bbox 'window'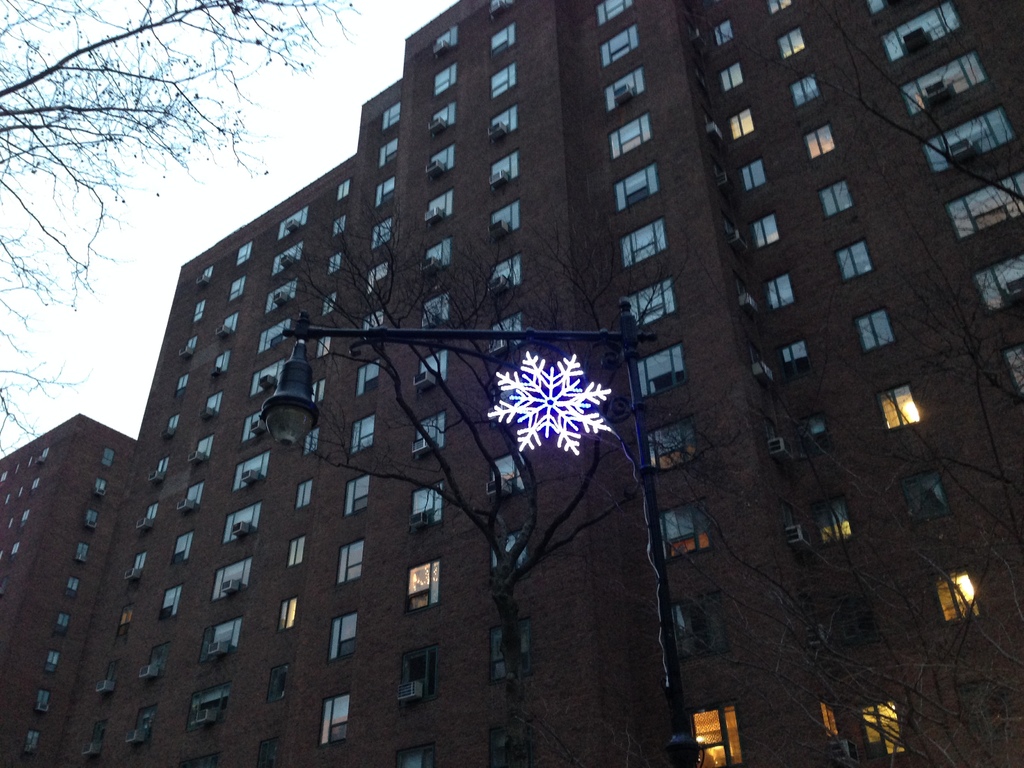
box(652, 502, 723, 564)
